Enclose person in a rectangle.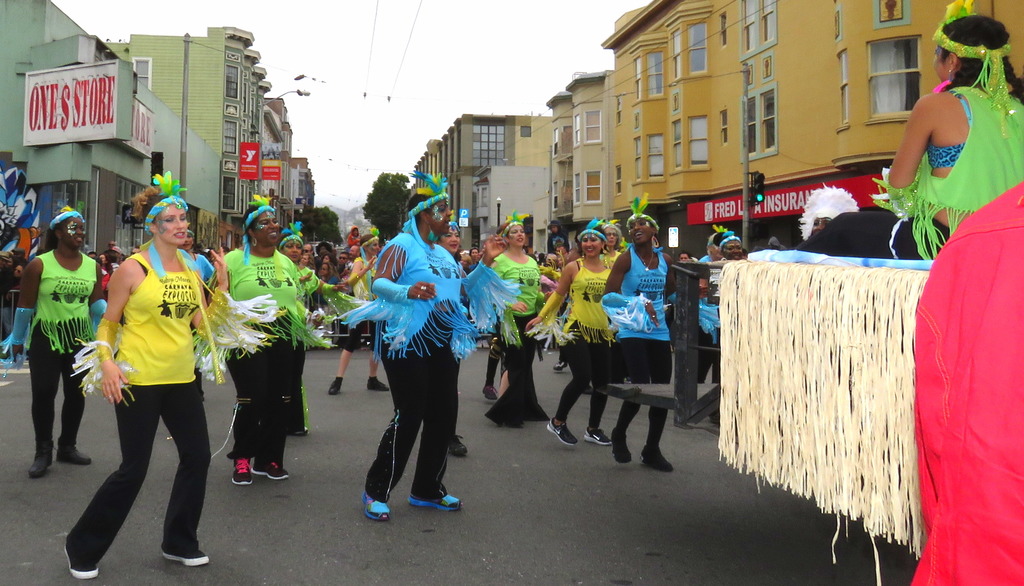
(524,215,612,444).
